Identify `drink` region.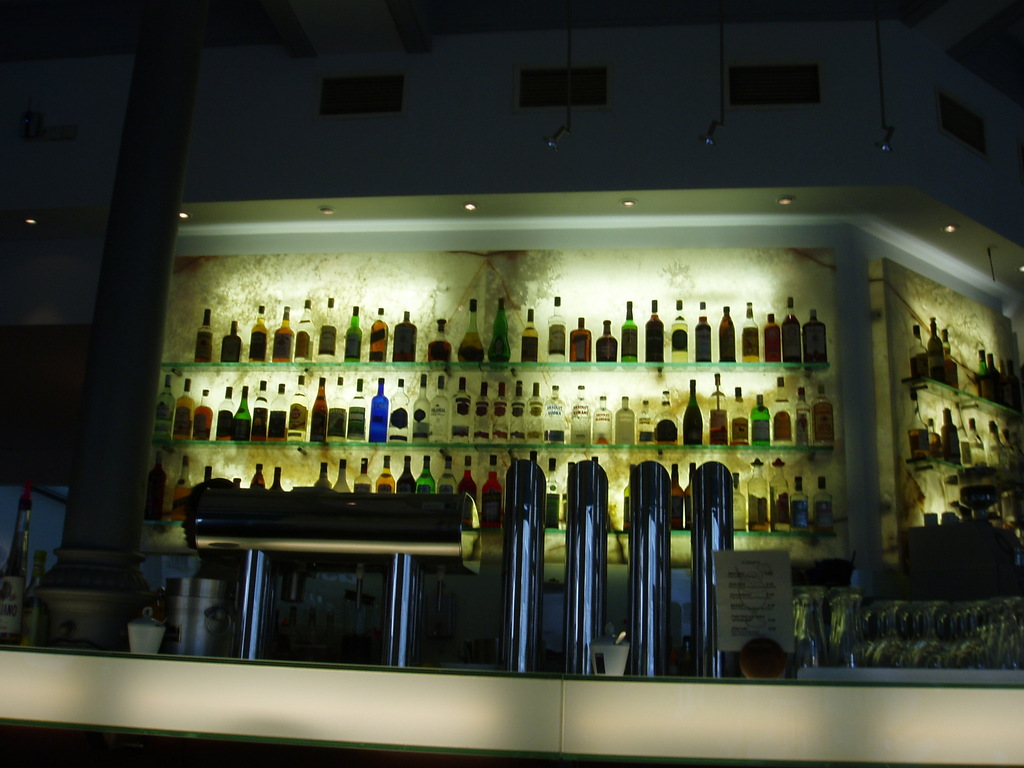
Region: <bbox>670, 300, 690, 364</bbox>.
